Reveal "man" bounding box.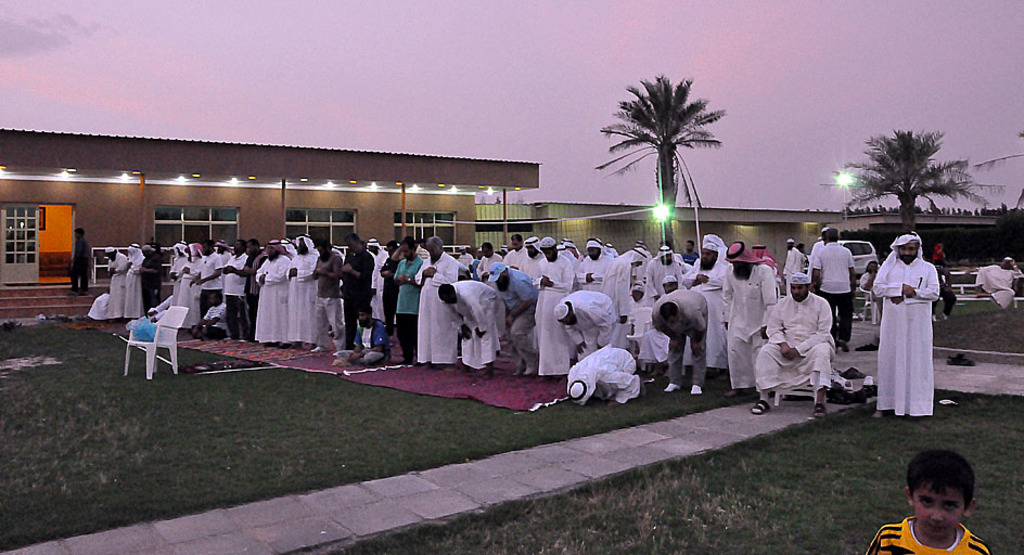
Revealed: 755 241 782 286.
